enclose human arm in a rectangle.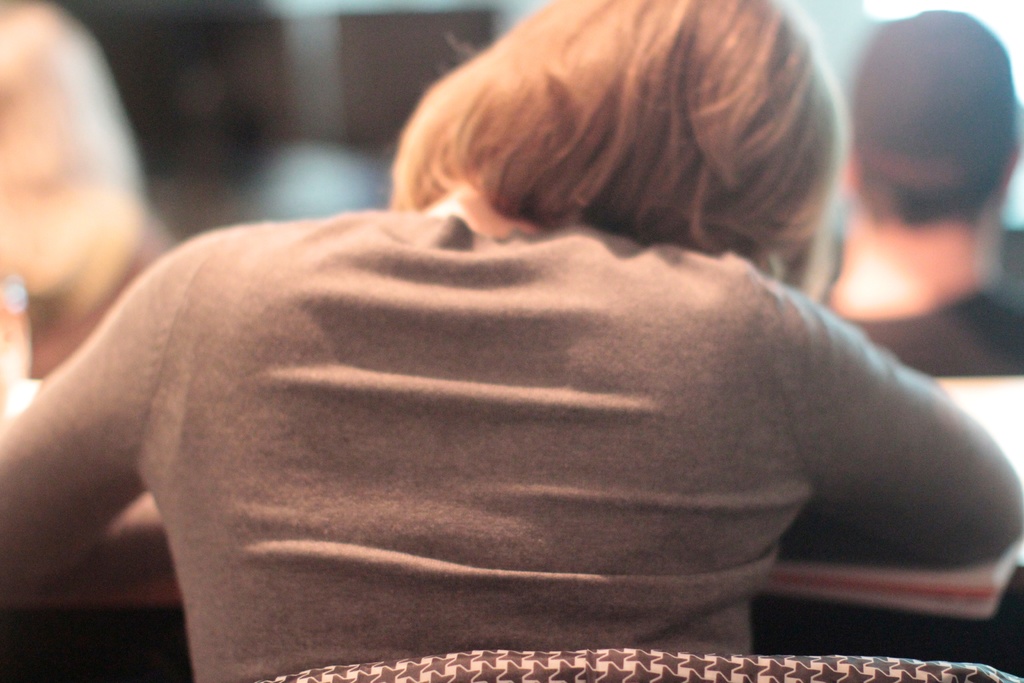
(x1=742, y1=258, x2=1004, y2=621).
